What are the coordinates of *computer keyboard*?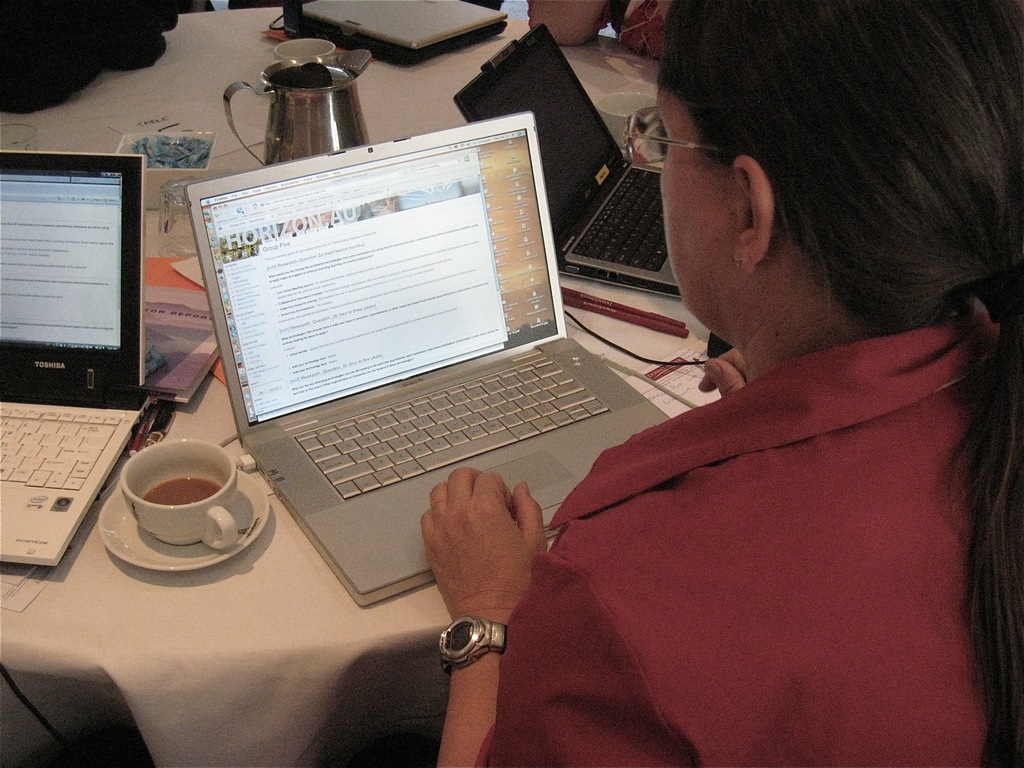
crop(294, 353, 613, 502).
